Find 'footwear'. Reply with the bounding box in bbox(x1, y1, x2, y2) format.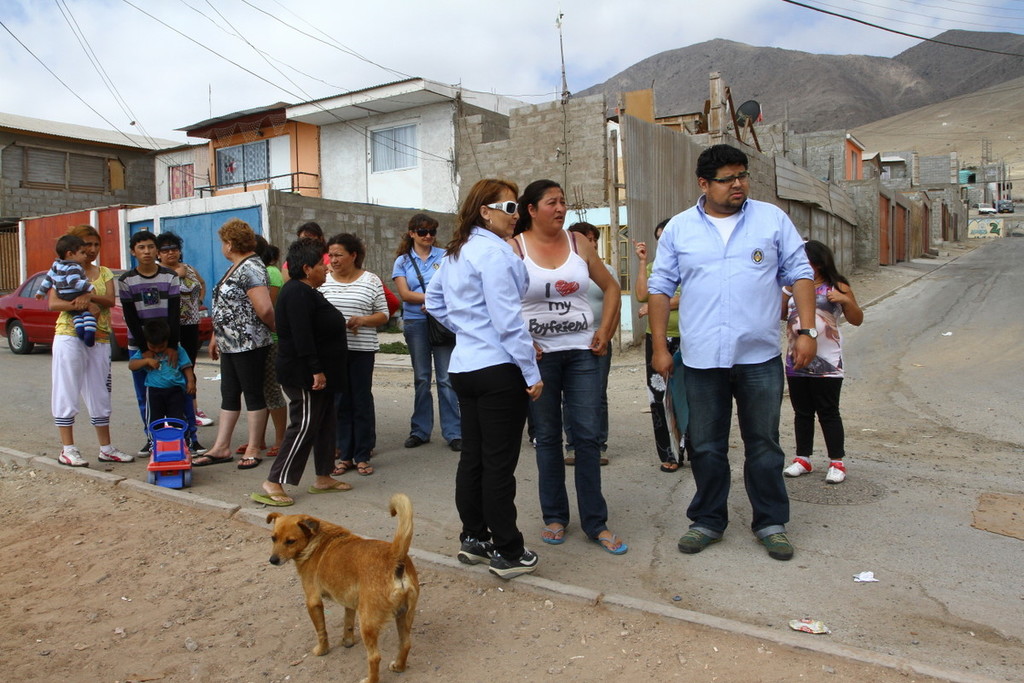
bbox(97, 444, 132, 458).
